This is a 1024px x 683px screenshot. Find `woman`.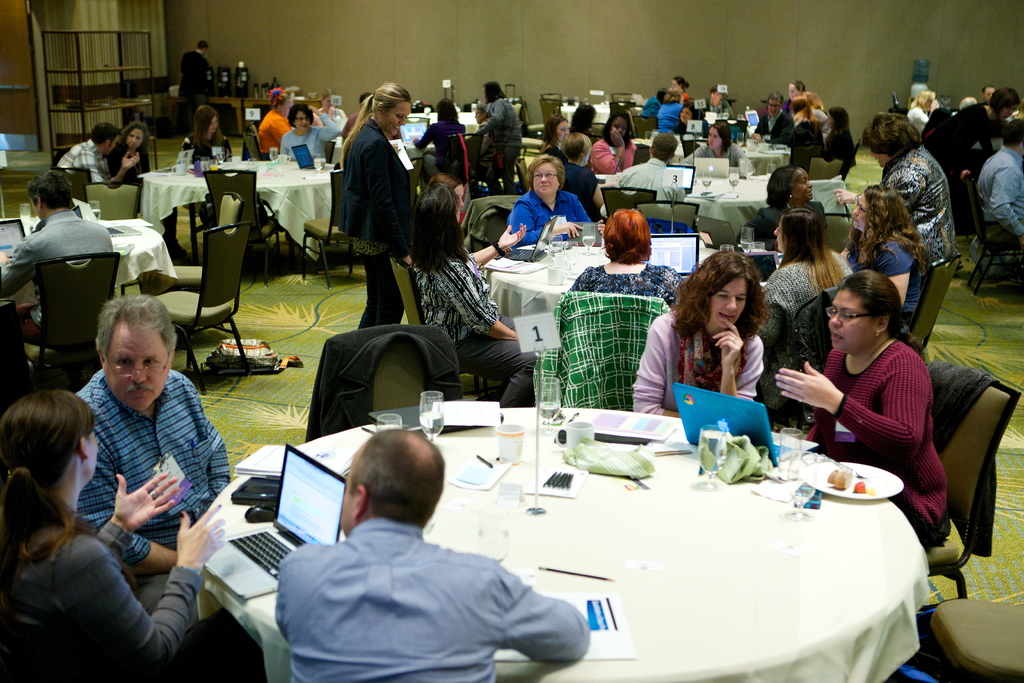
Bounding box: (x1=735, y1=163, x2=819, y2=247).
